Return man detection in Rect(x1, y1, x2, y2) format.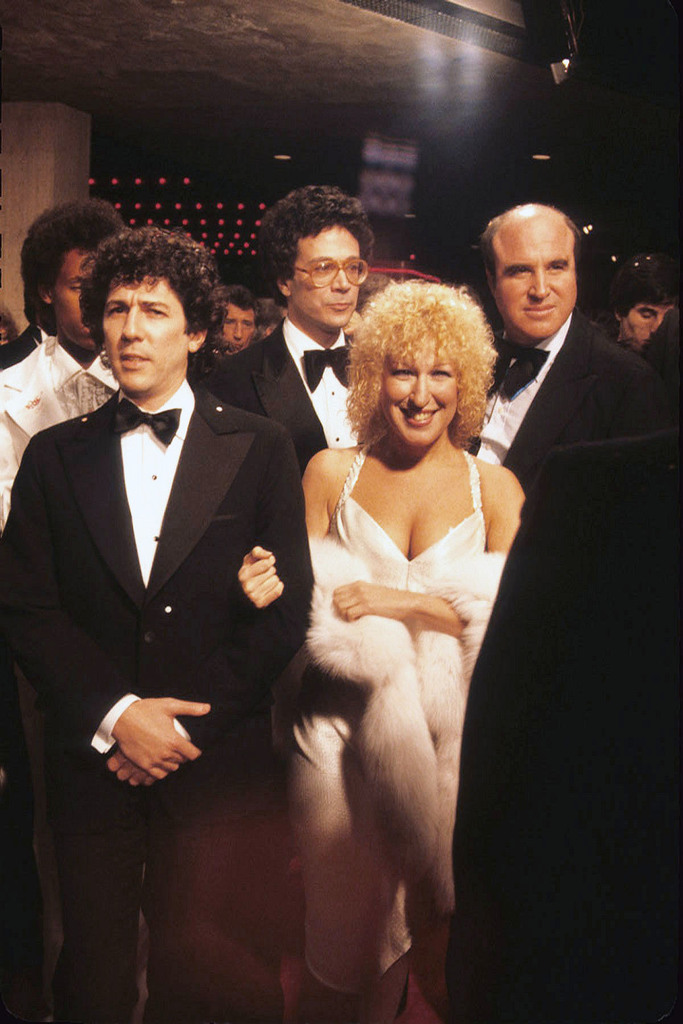
Rect(468, 204, 673, 447).
